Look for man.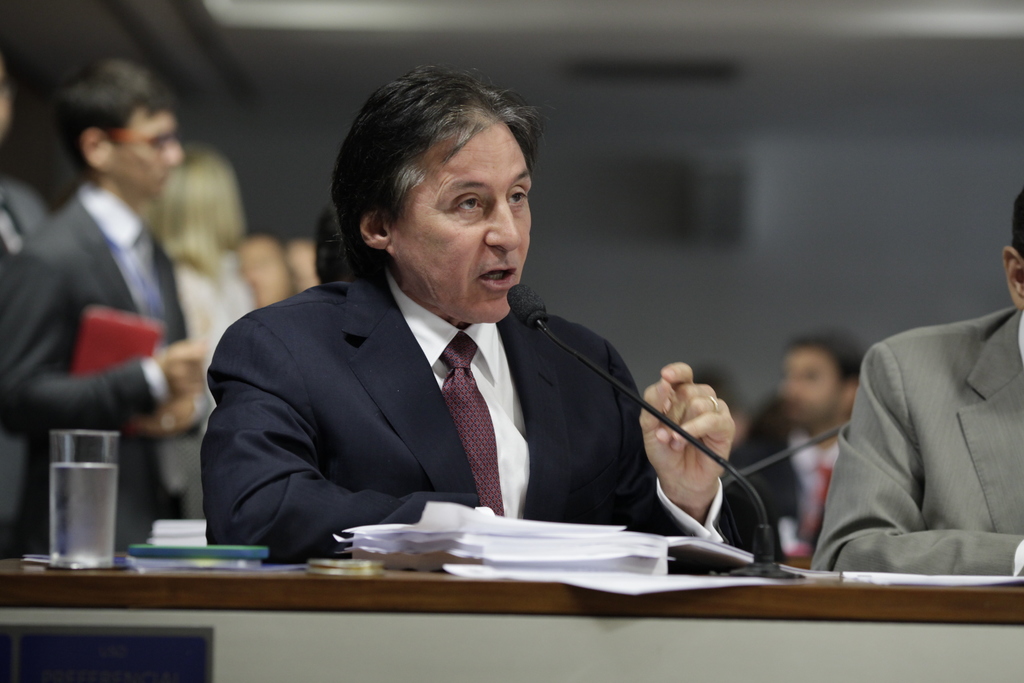
Found: (x1=728, y1=325, x2=861, y2=575).
